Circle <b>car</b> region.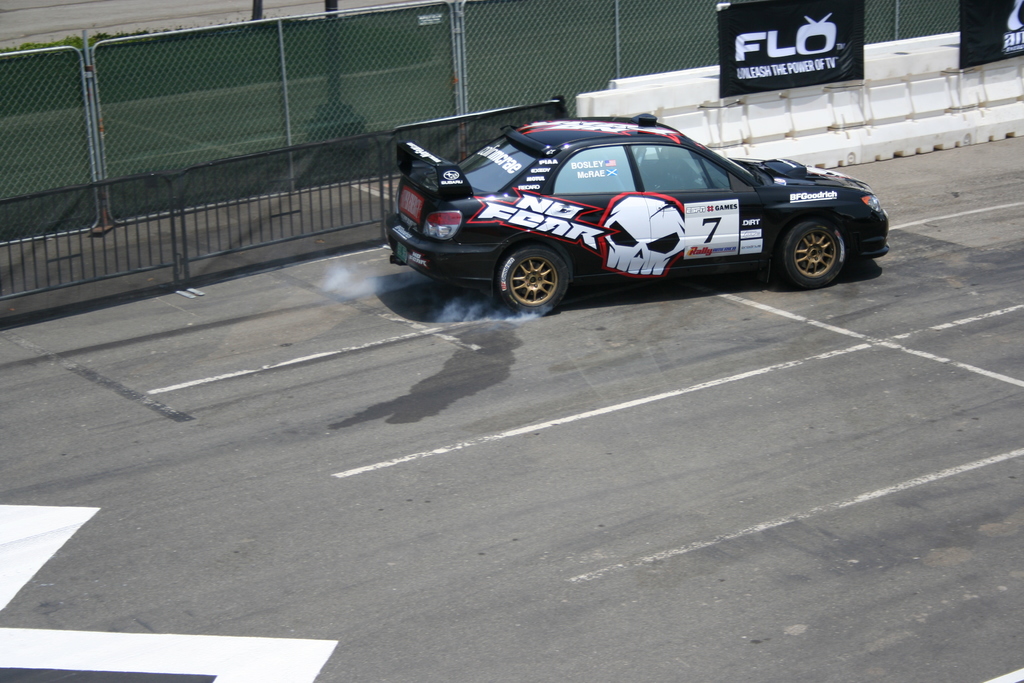
Region: <bbox>376, 111, 879, 308</bbox>.
